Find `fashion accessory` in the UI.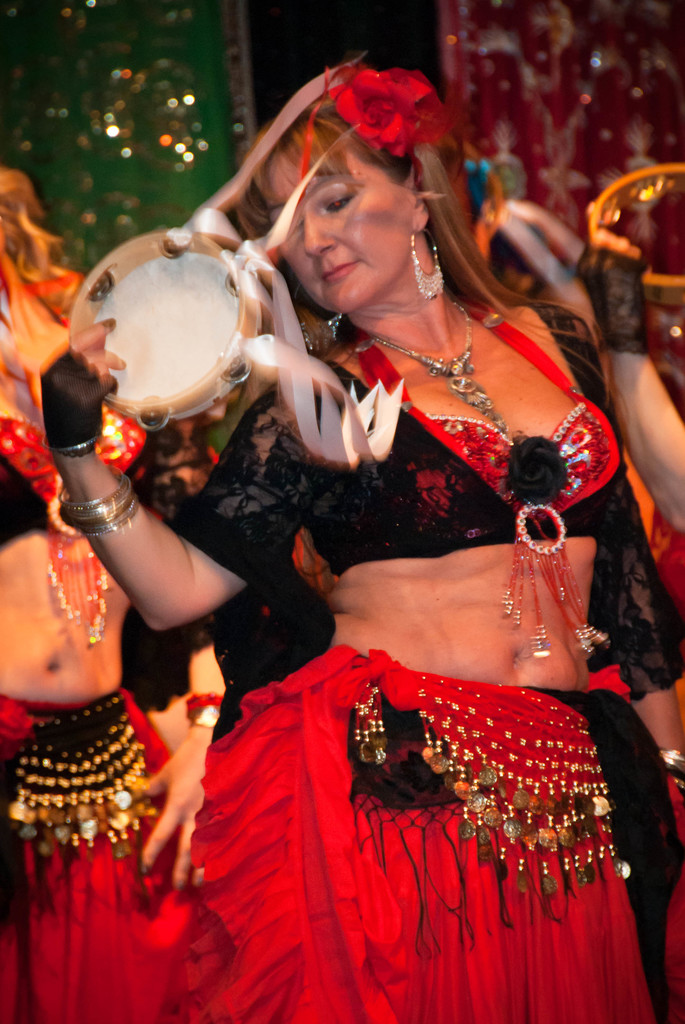
UI element at <region>661, 746, 684, 790</region>.
